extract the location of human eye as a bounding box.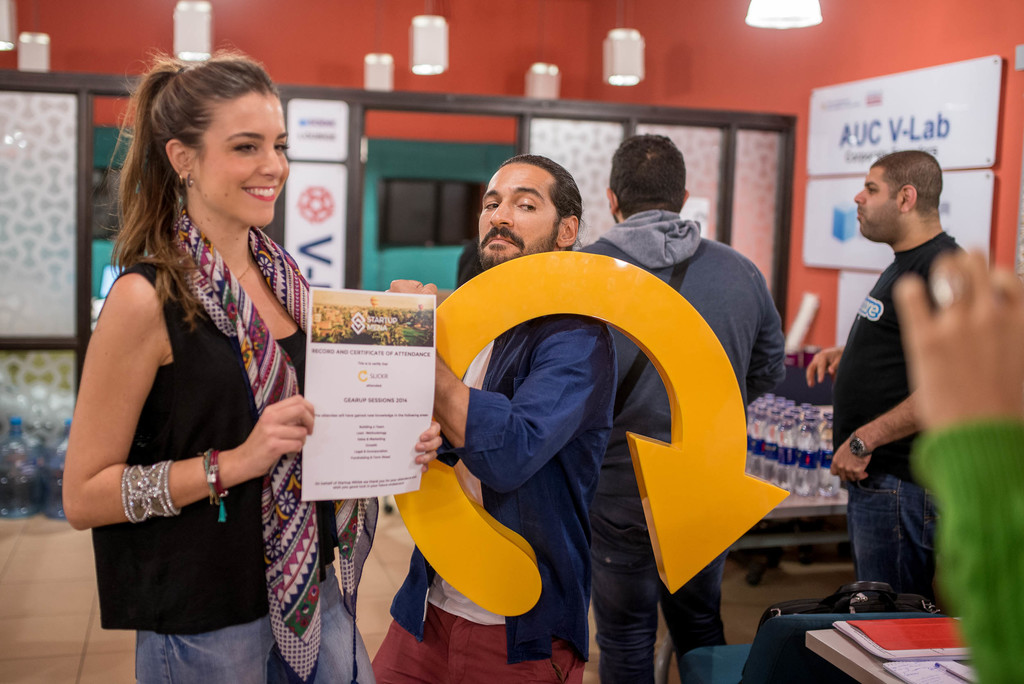
bbox=[481, 199, 501, 215].
